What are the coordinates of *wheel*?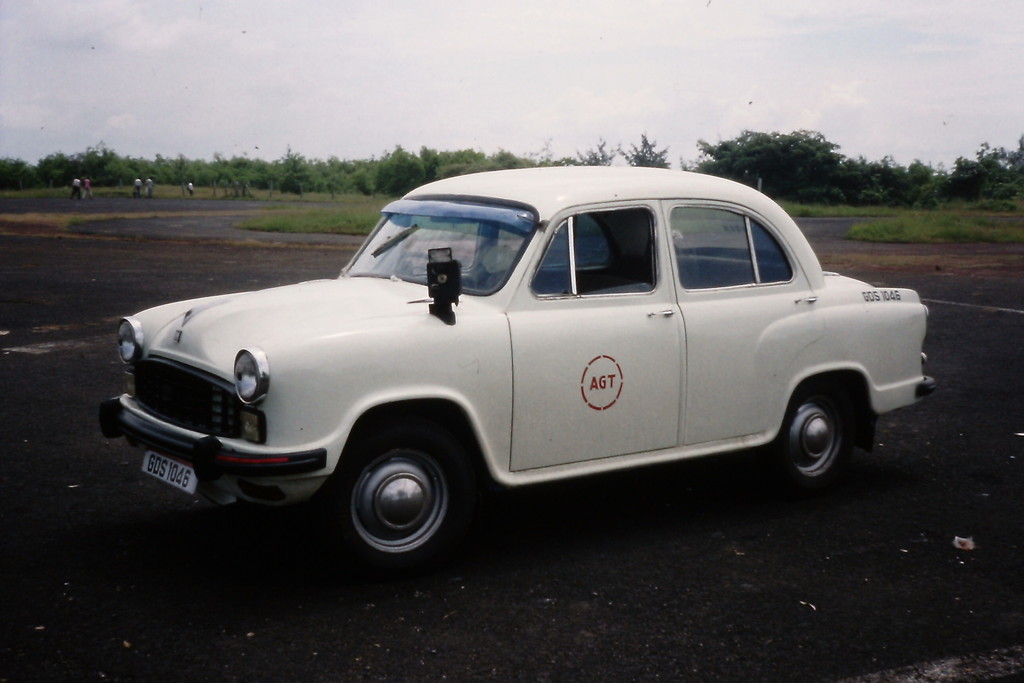
pyautogui.locateOnScreen(770, 382, 845, 492).
